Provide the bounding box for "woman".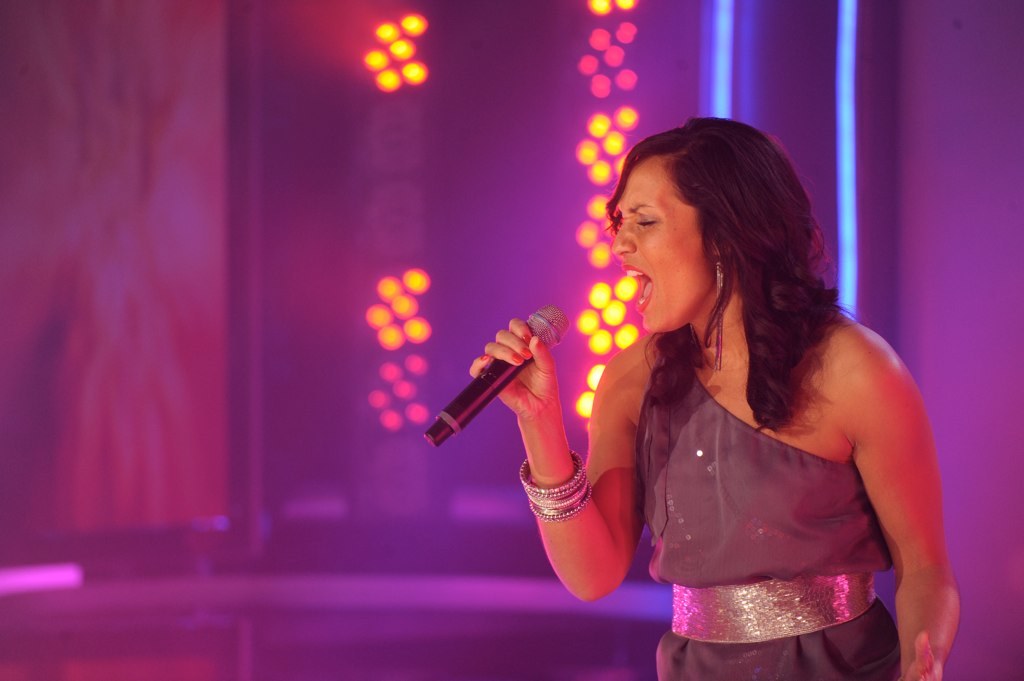
bbox=(483, 120, 947, 661).
